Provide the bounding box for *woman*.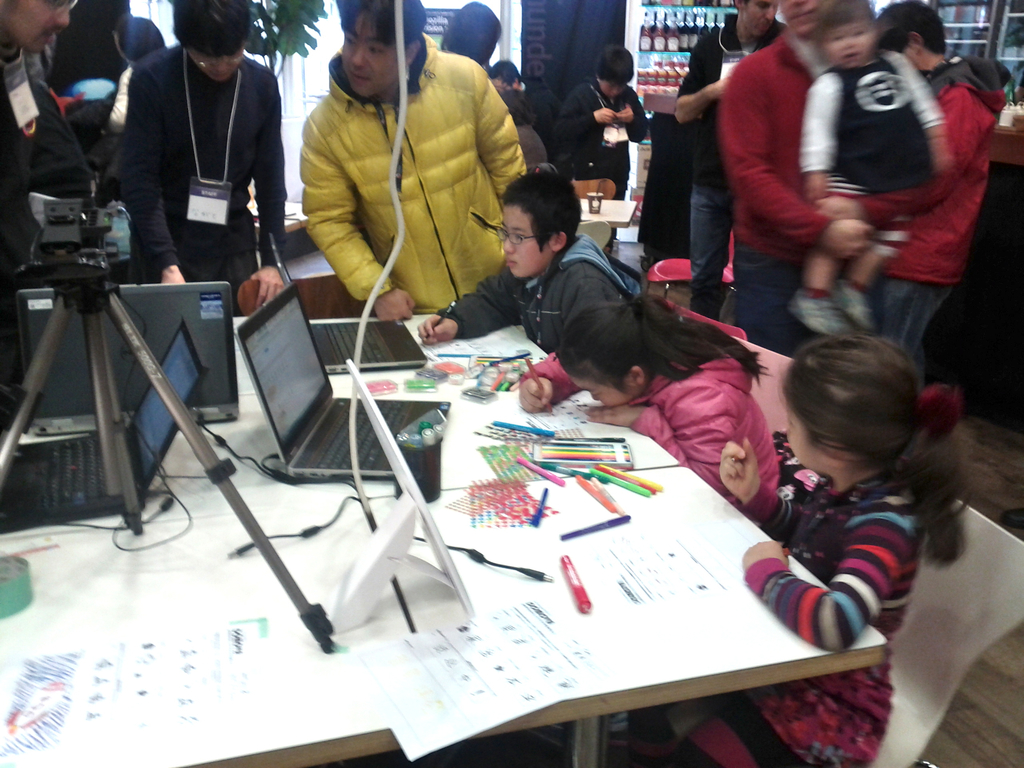
crop(115, 0, 288, 314).
